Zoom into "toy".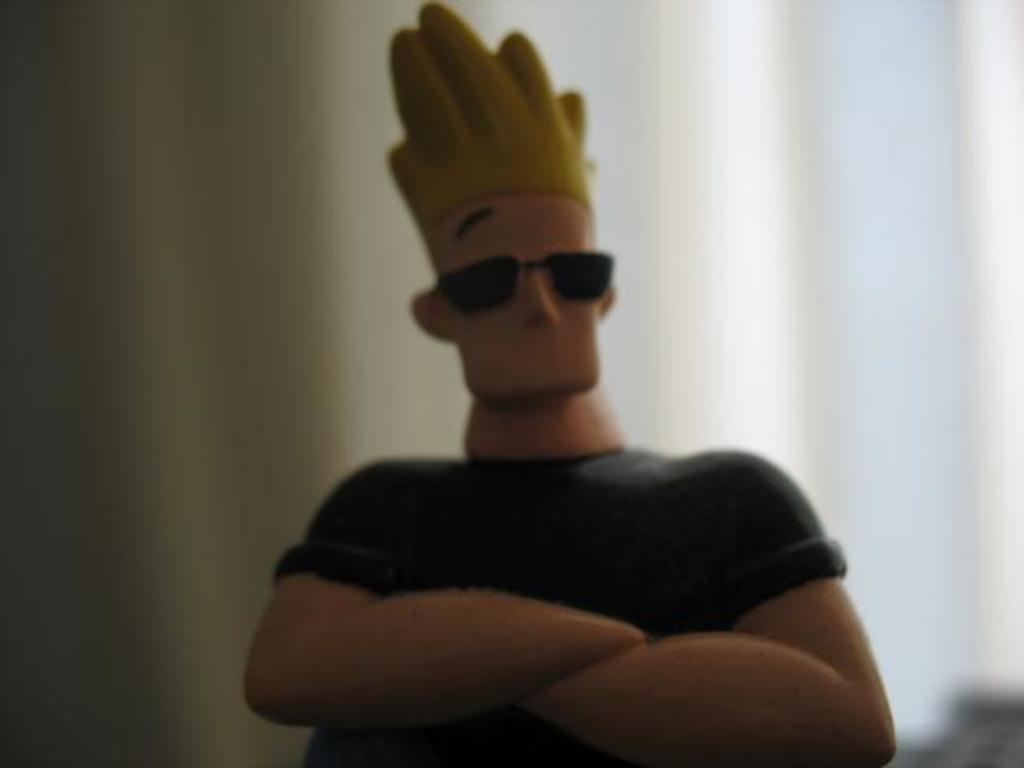
Zoom target: x1=253, y1=77, x2=861, y2=767.
